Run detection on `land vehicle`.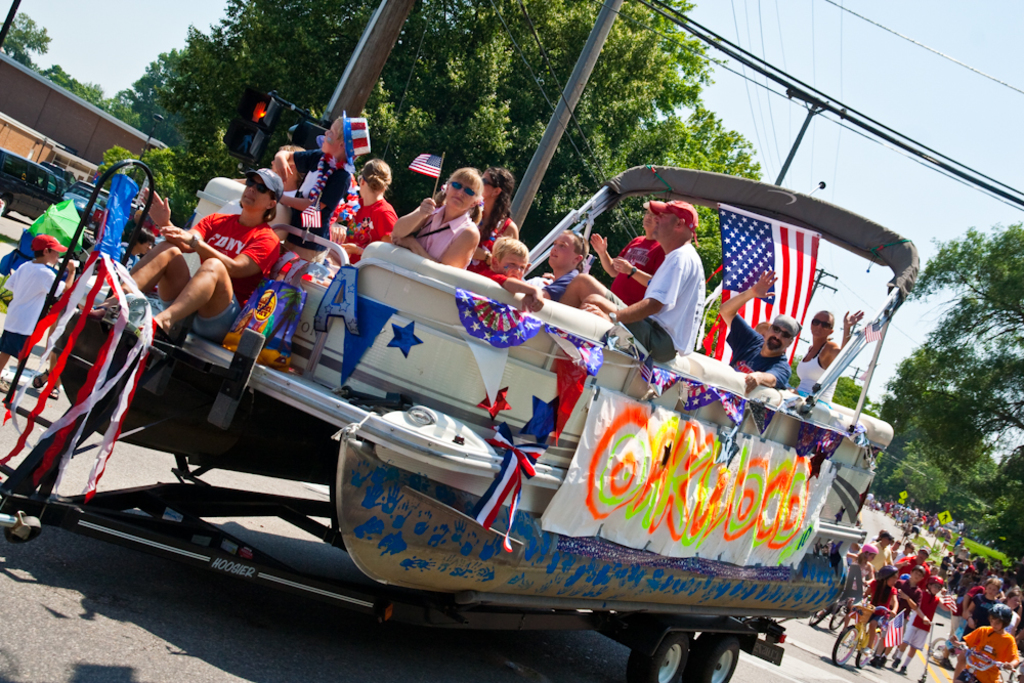
Result: bbox(0, 146, 66, 214).
